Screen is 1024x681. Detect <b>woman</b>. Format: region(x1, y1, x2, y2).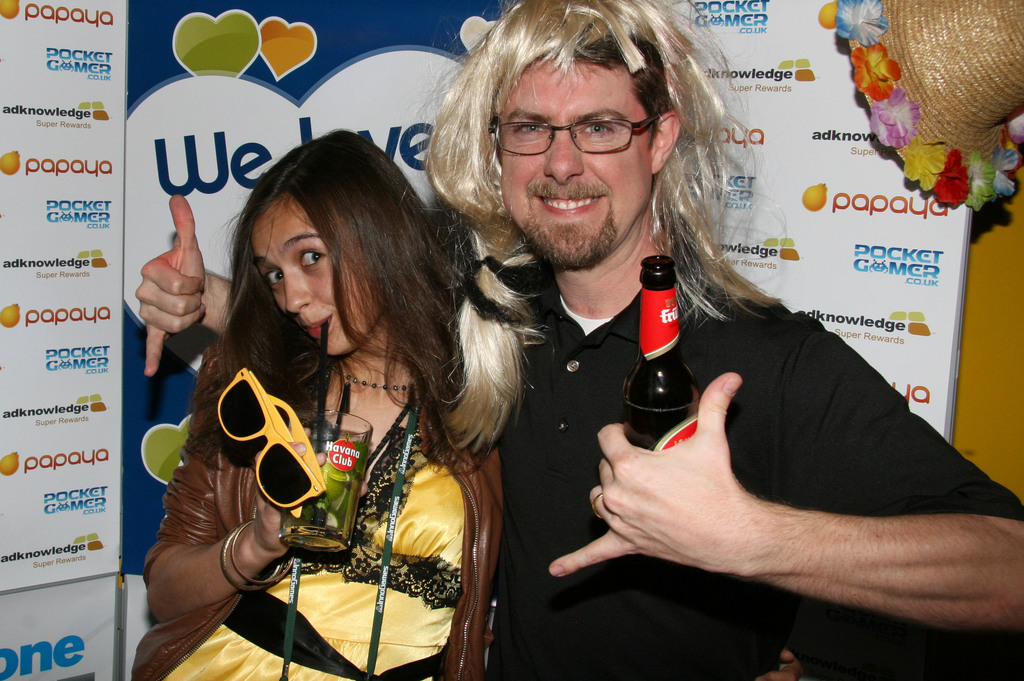
region(129, 127, 801, 680).
